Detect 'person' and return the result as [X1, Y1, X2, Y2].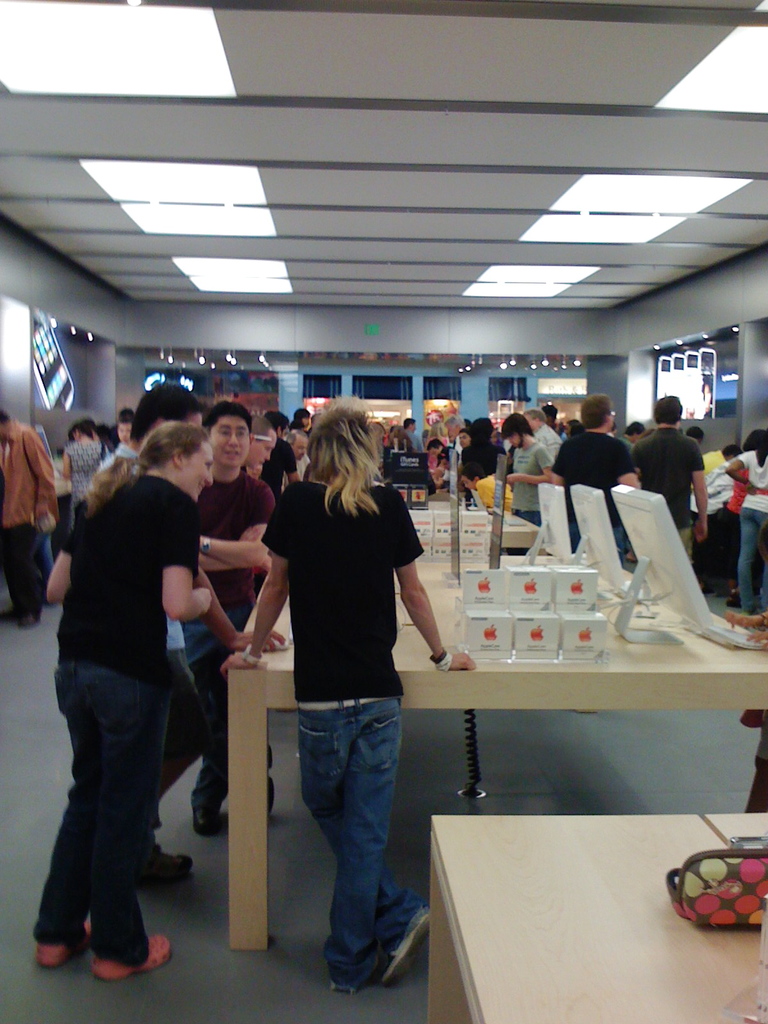
[89, 371, 289, 886].
